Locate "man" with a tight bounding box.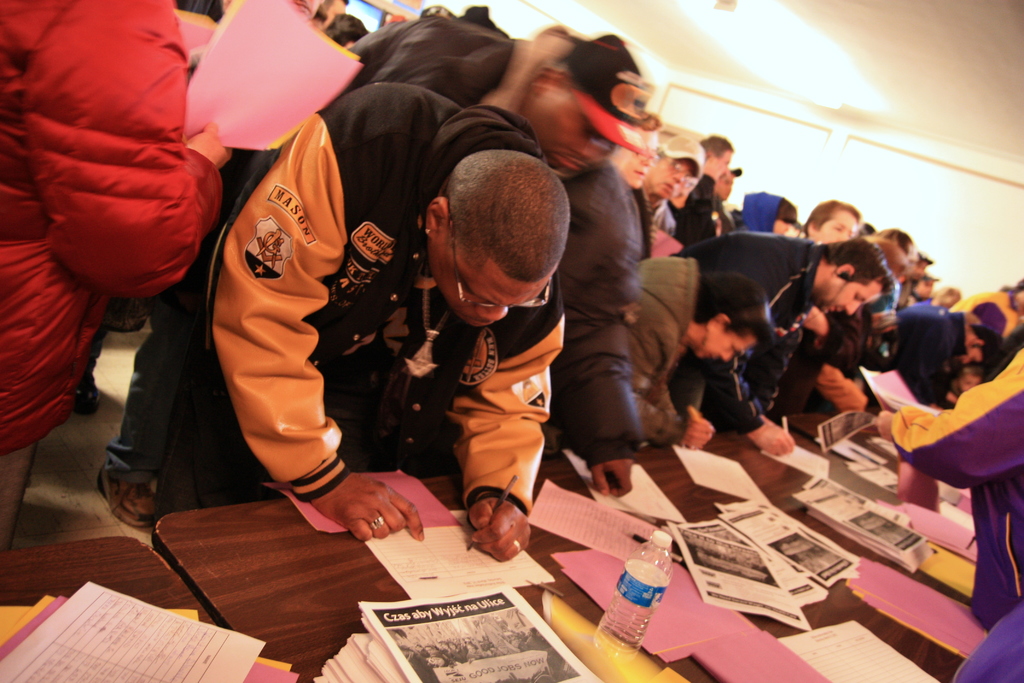
left=714, top=168, right=735, bottom=199.
